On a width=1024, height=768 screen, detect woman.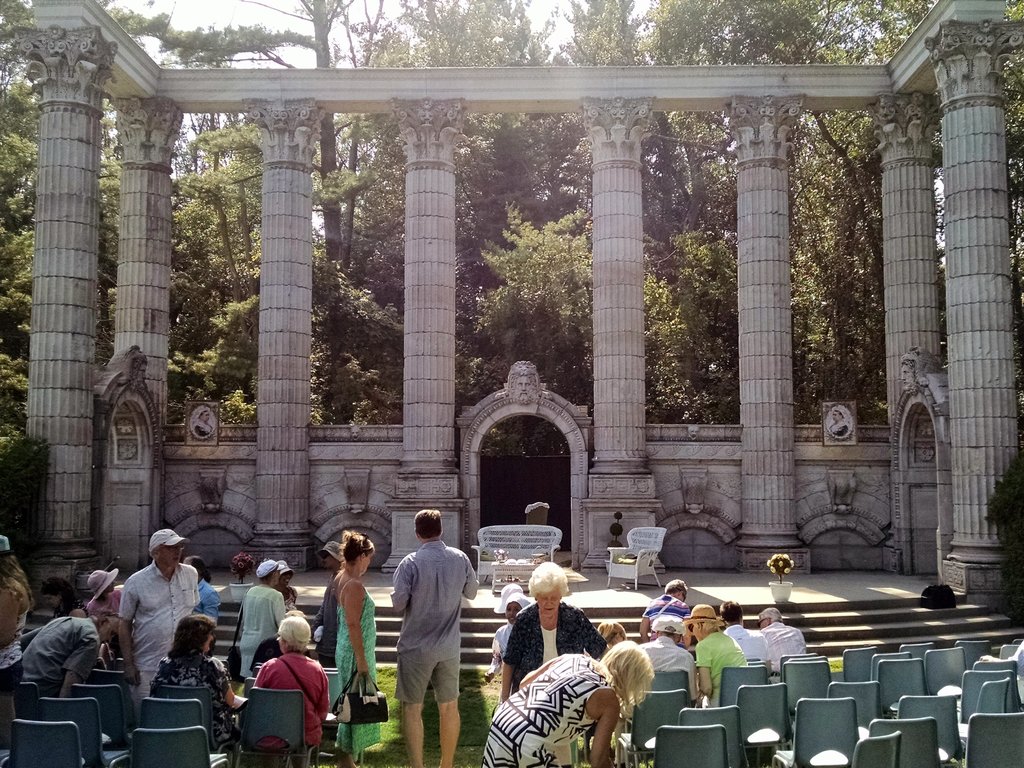
bbox=(498, 560, 604, 701).
